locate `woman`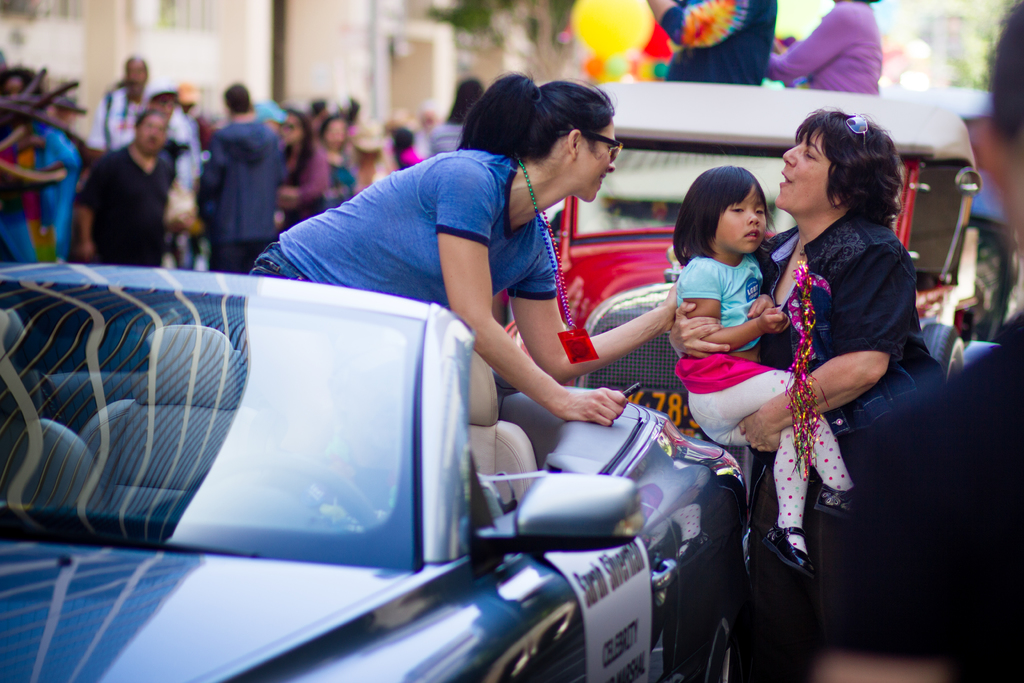
(x1=248, y1=72, x2=624, y2=422)
